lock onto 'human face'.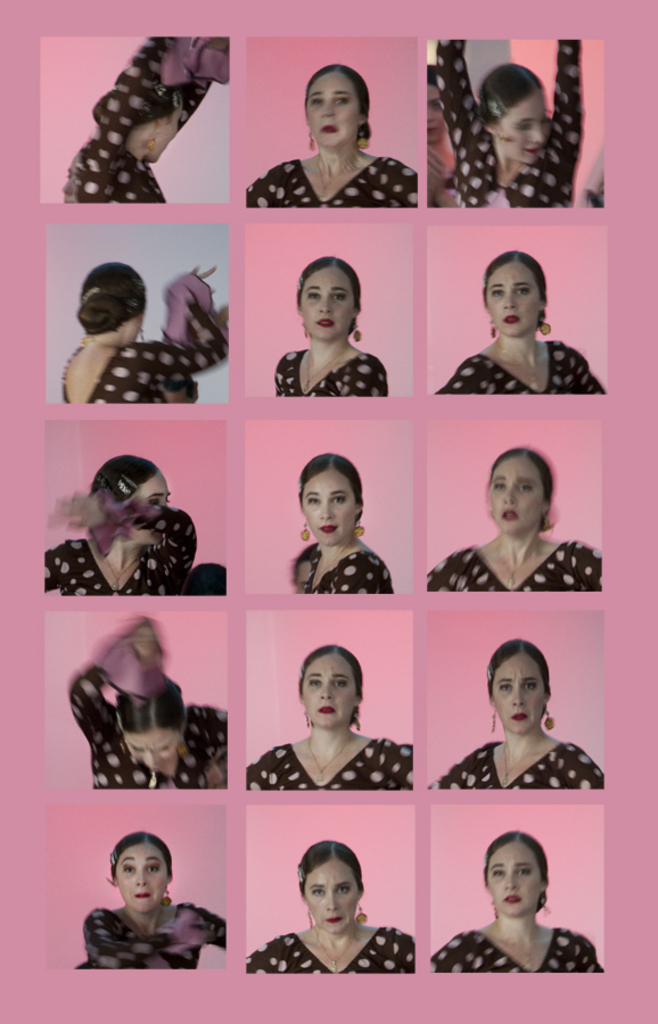
Locked: 495, 90, 545, 166.
